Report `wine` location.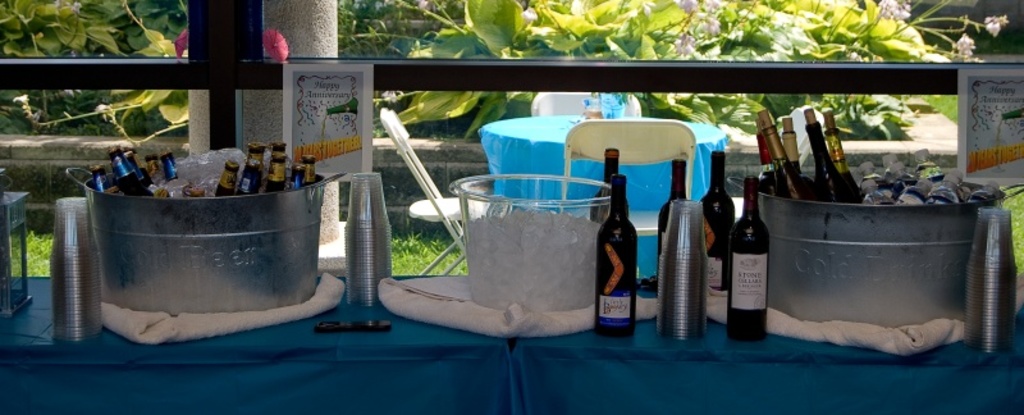
Report: bbox=[695, 140, 737, 295].
